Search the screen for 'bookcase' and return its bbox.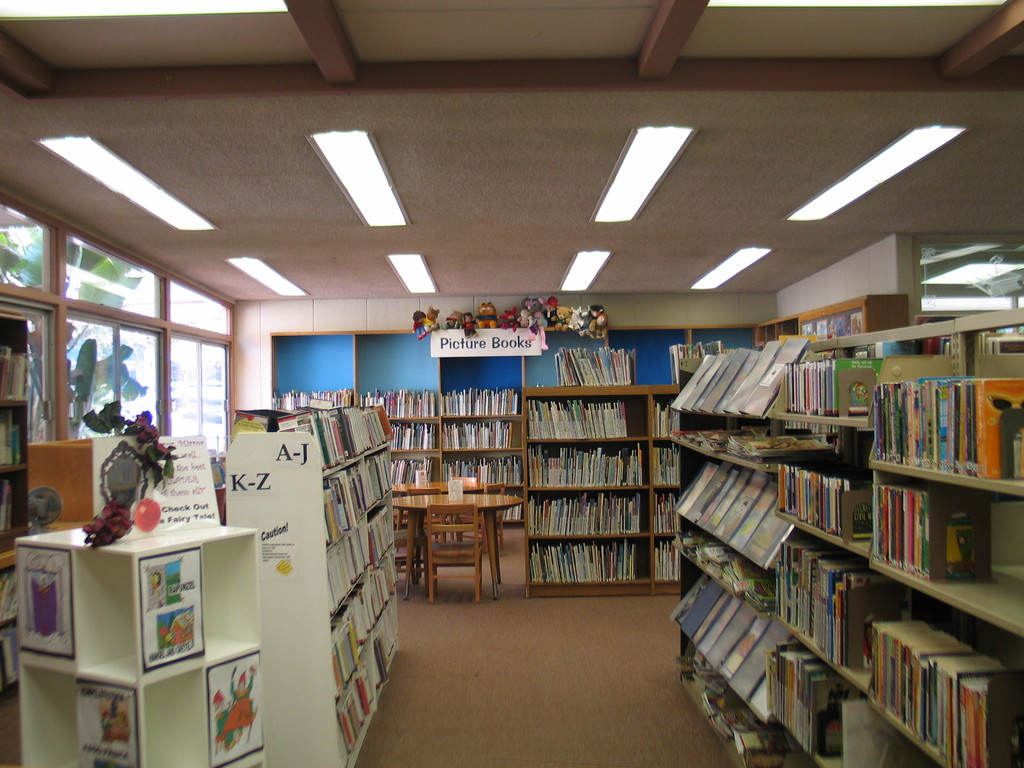
Found: <bbox>671, 294, 1023, 755</bbox>.
